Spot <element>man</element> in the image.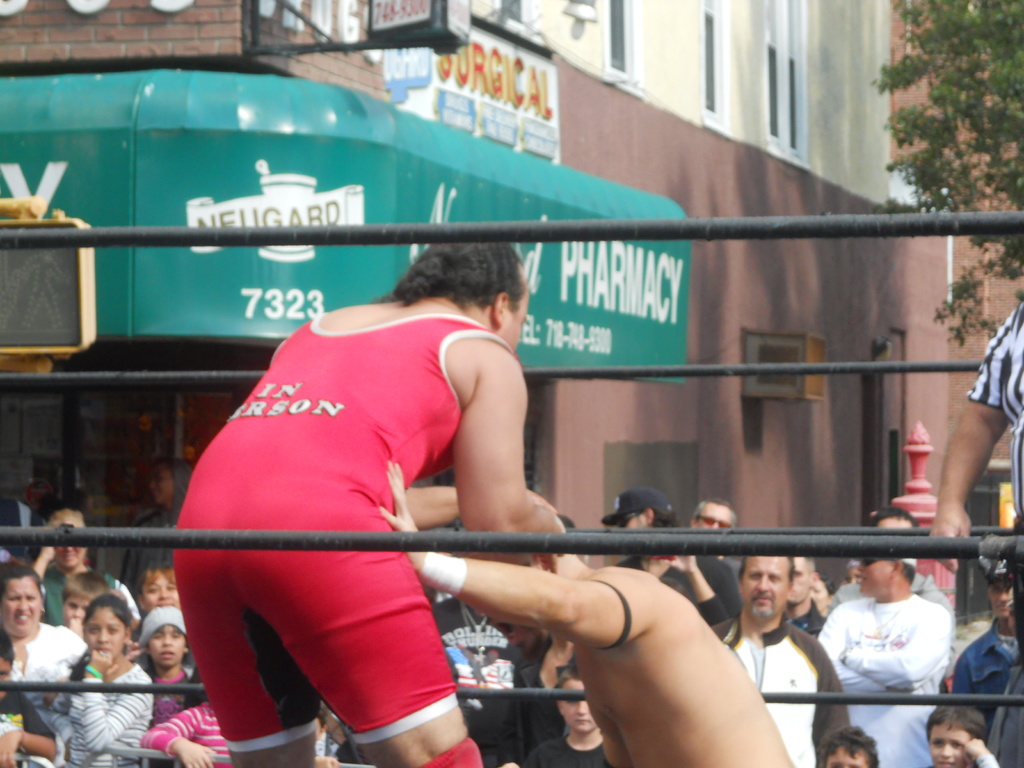
<element>man</element> found at region(173, 240, 559, 767).
